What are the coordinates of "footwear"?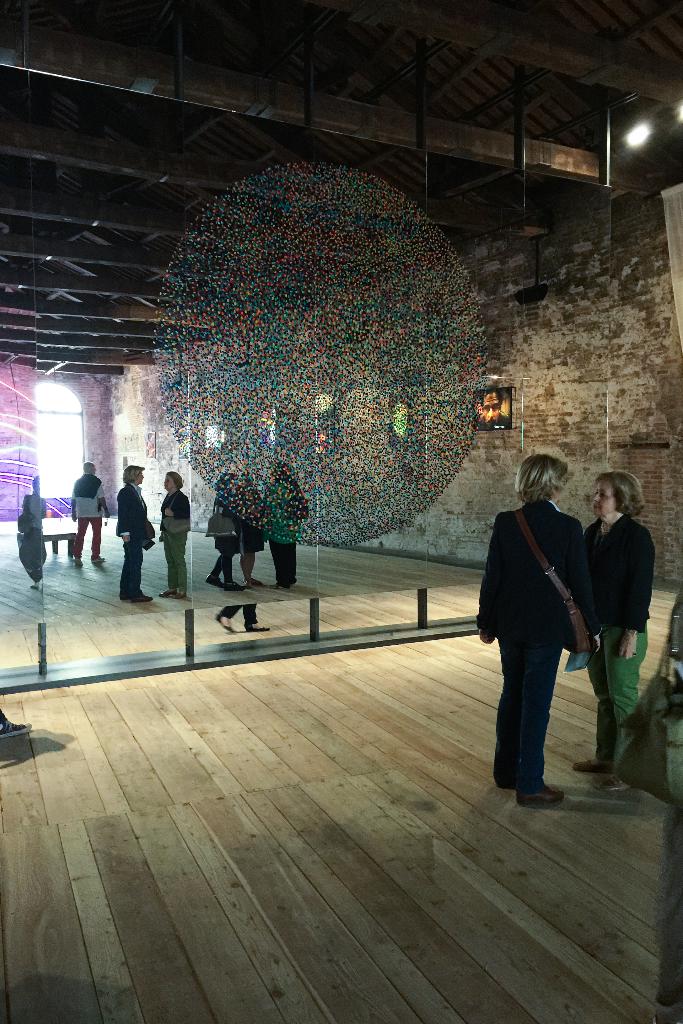
[505,784,566,819].
